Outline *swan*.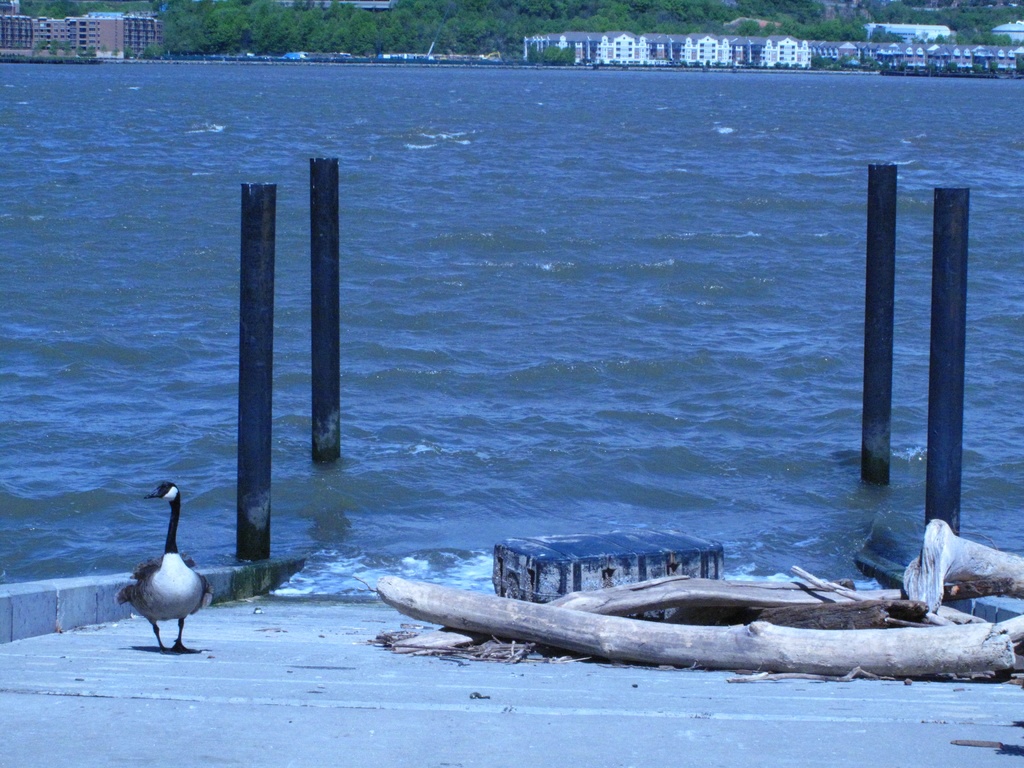
Outline: {"left": 117, "top": 487, "right": 208, "bottom": 651}.
